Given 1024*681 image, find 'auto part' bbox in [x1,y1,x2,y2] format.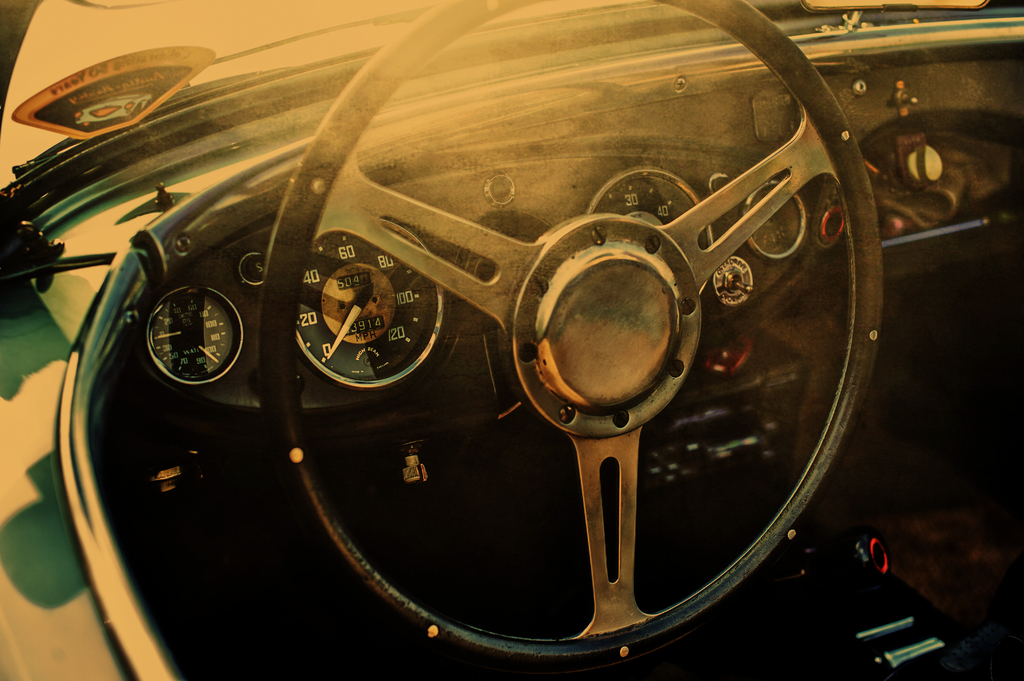
[269,0,876,666].
